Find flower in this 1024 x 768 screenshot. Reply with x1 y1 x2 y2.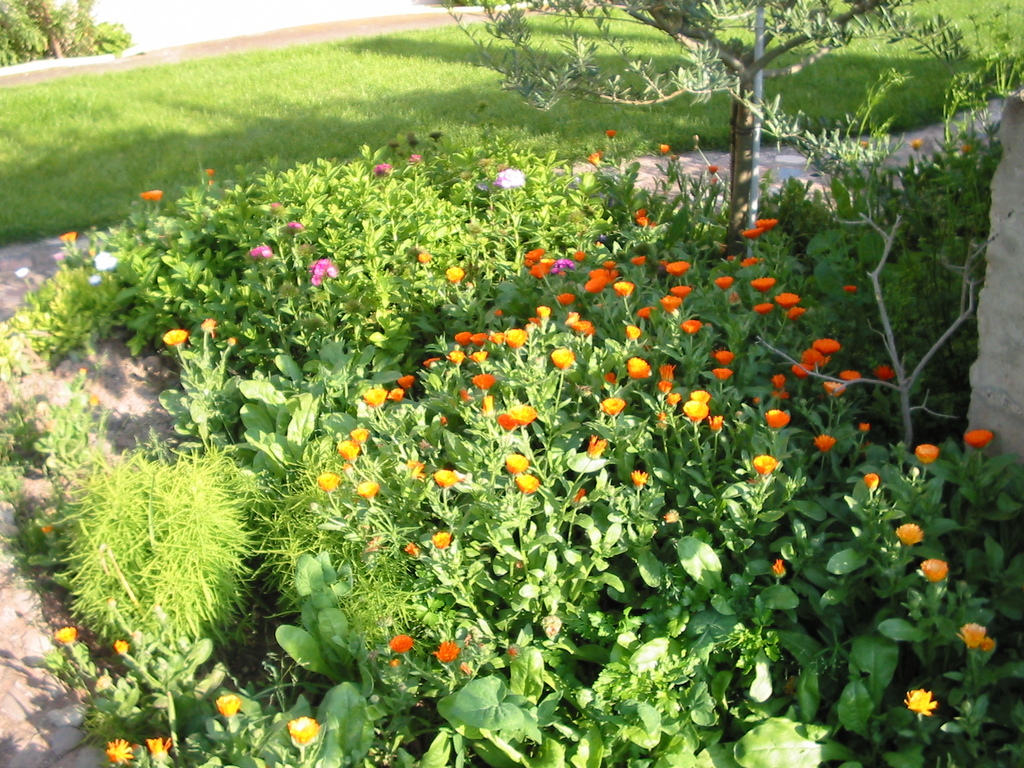
815 430 837 452.
